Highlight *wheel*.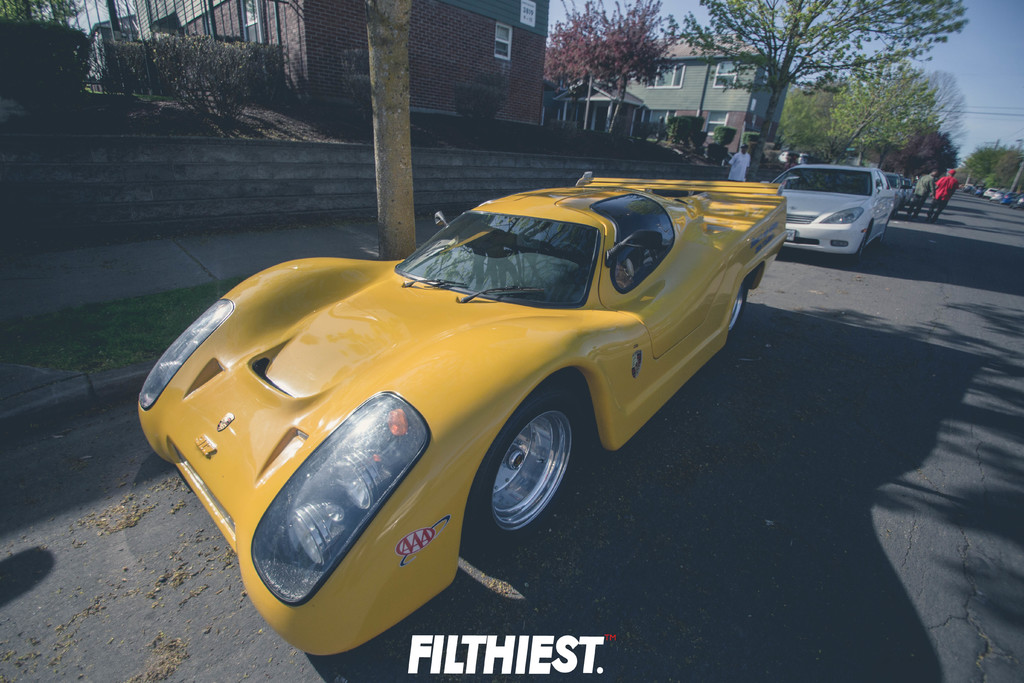
Highlighted region: bbox=(730, 277, 750, 331).
